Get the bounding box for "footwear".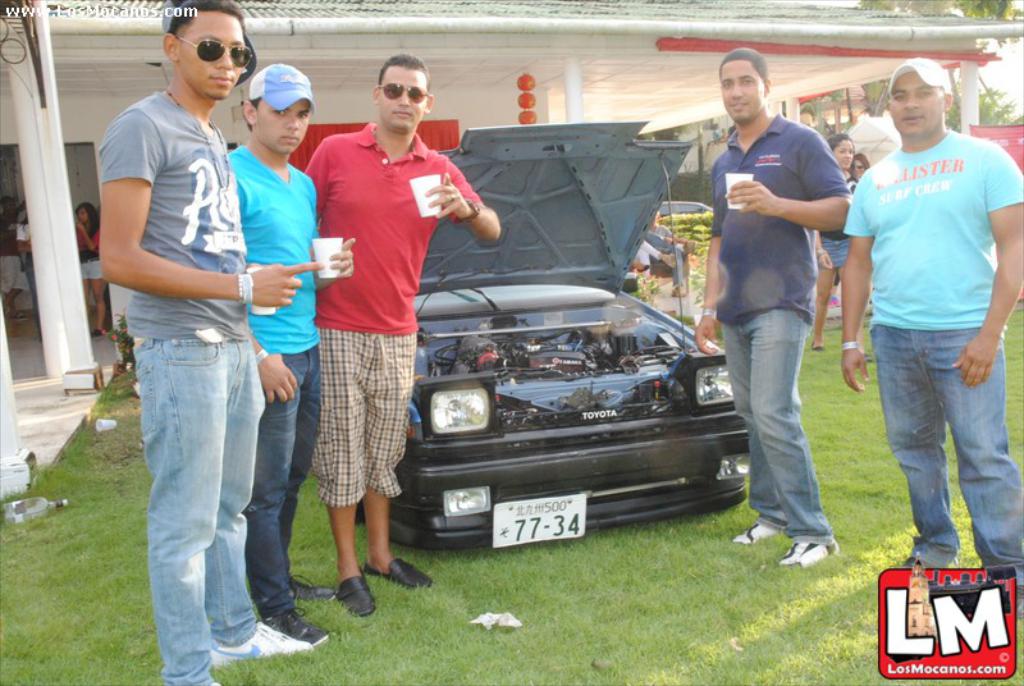
329, 572, 374, 617.
